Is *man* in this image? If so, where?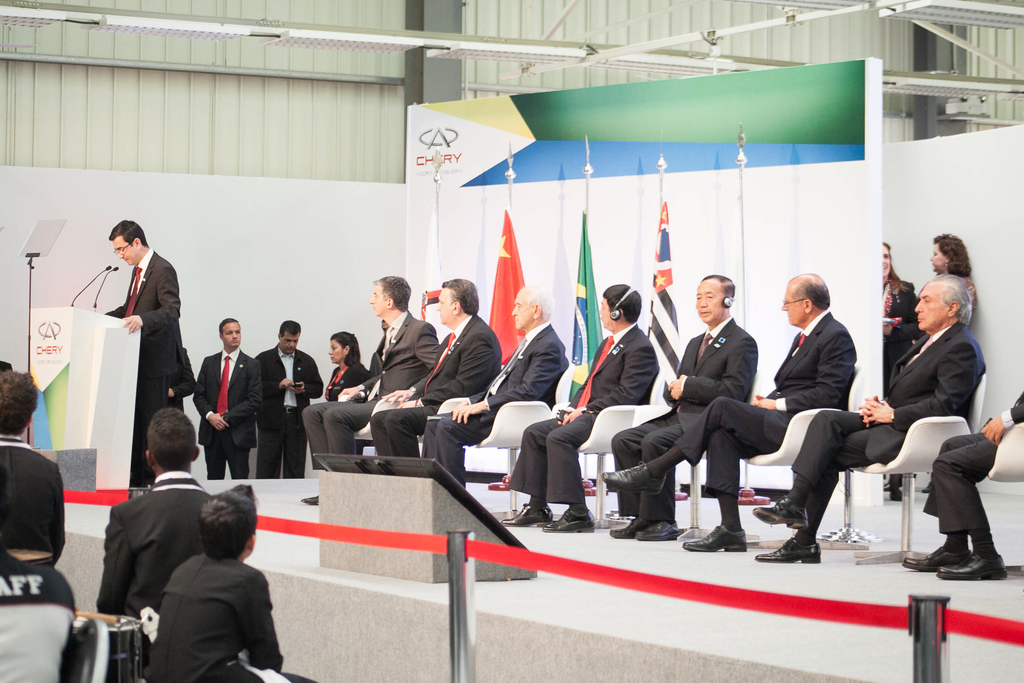
Yes, at 610, 272, 758, 541.
